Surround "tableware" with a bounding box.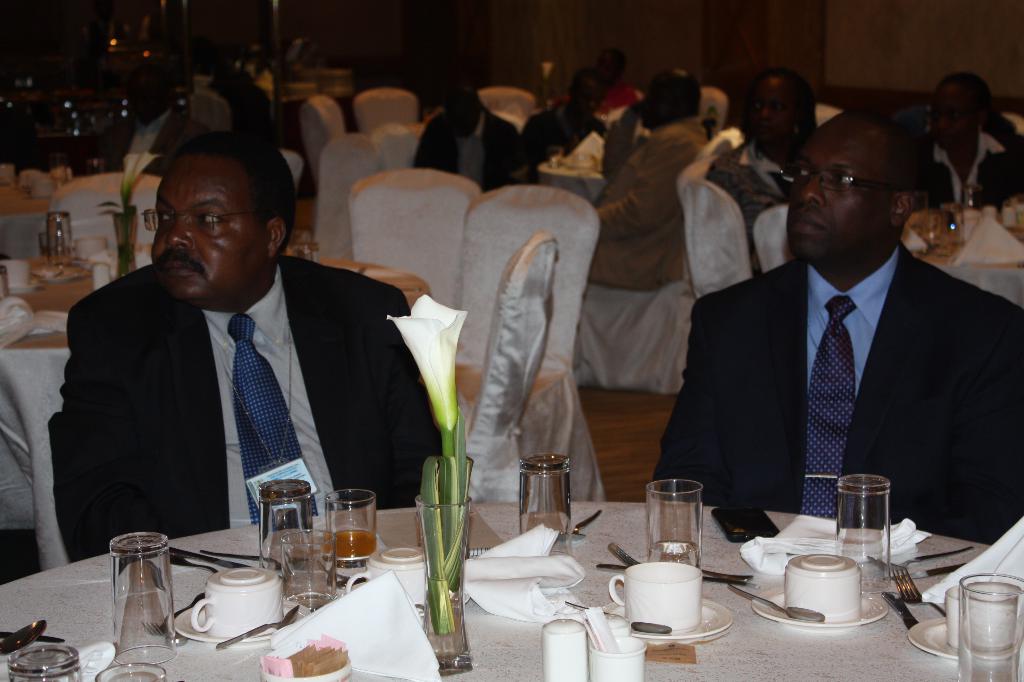
left=170, top=545, right=243, bottom=572.
